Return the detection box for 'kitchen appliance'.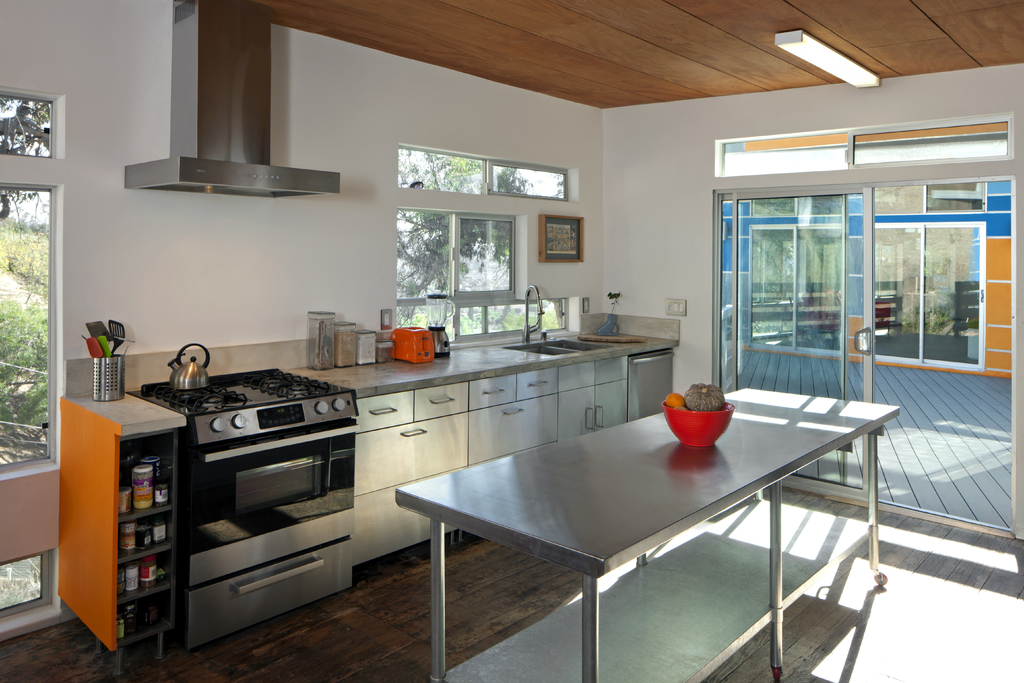
box=[304, 313, 338, 366].
